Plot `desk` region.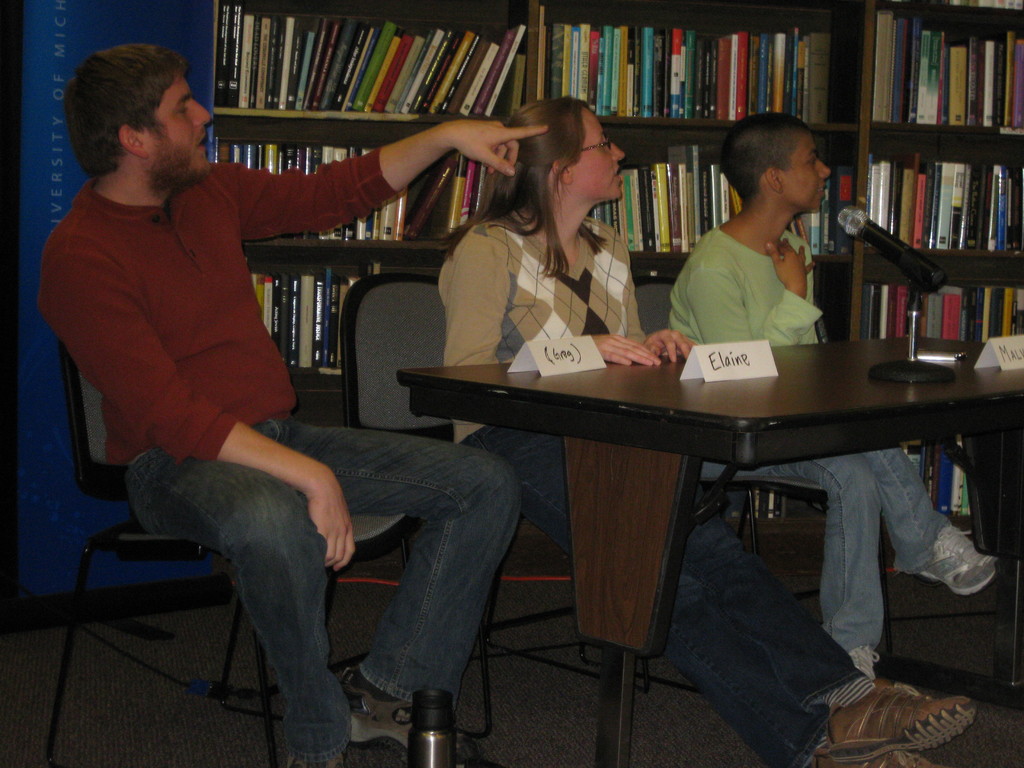
Plotted at bbox=[398, 333, 1023, 767].
